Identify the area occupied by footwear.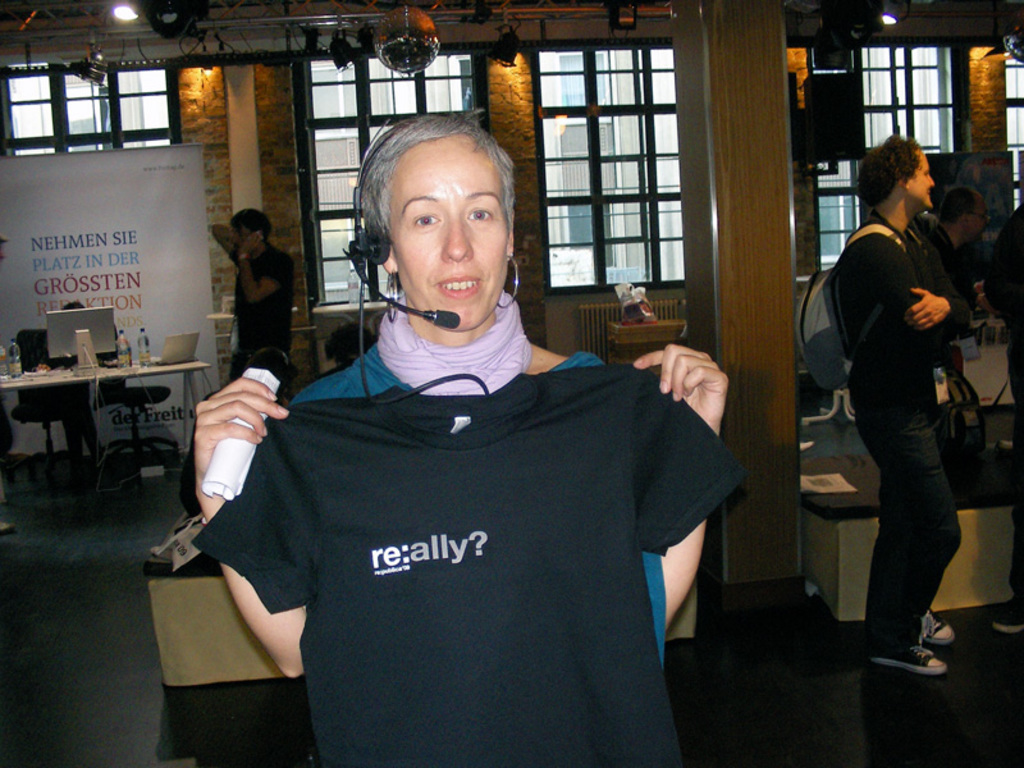
Area: 995:608:1023:635.
